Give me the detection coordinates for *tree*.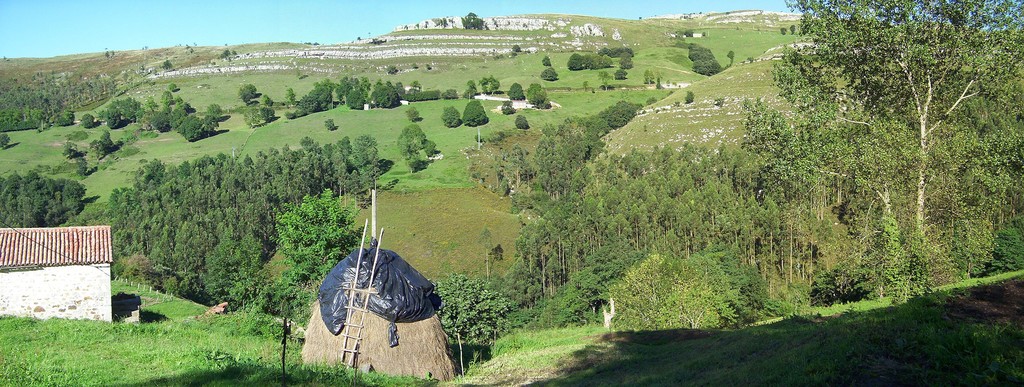
<bbox>511, 113, 531, 130</bbox>.
